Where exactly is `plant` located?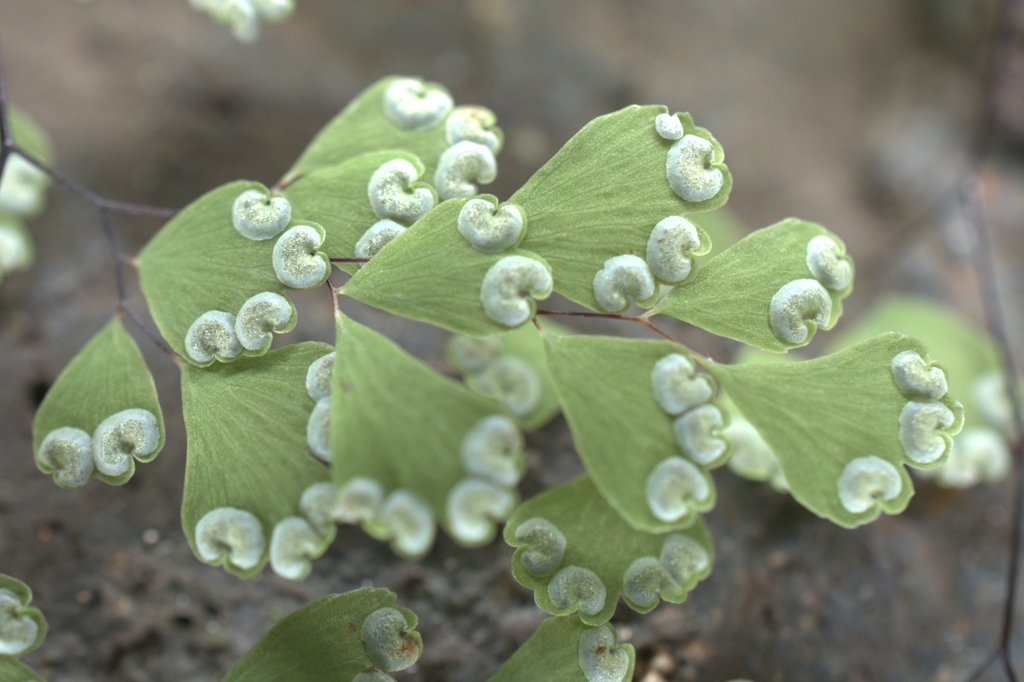
Its bounding box is <region>0, 73, 1023, 679</region>.
